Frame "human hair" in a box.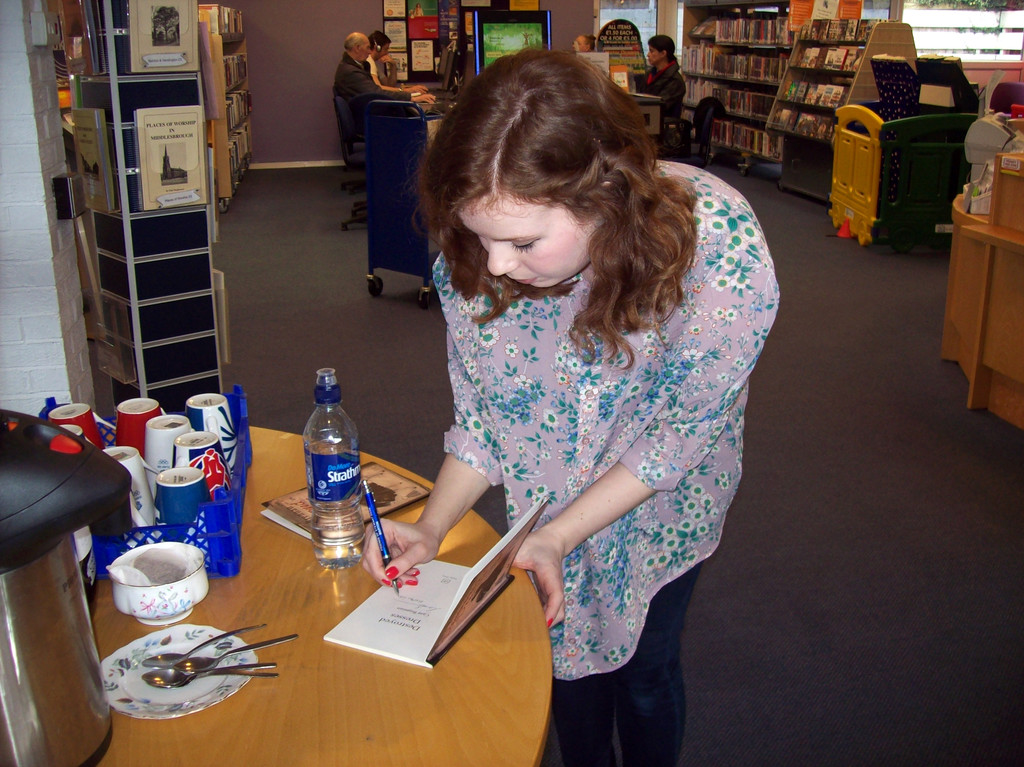
region(420, 41, 705, 367).
